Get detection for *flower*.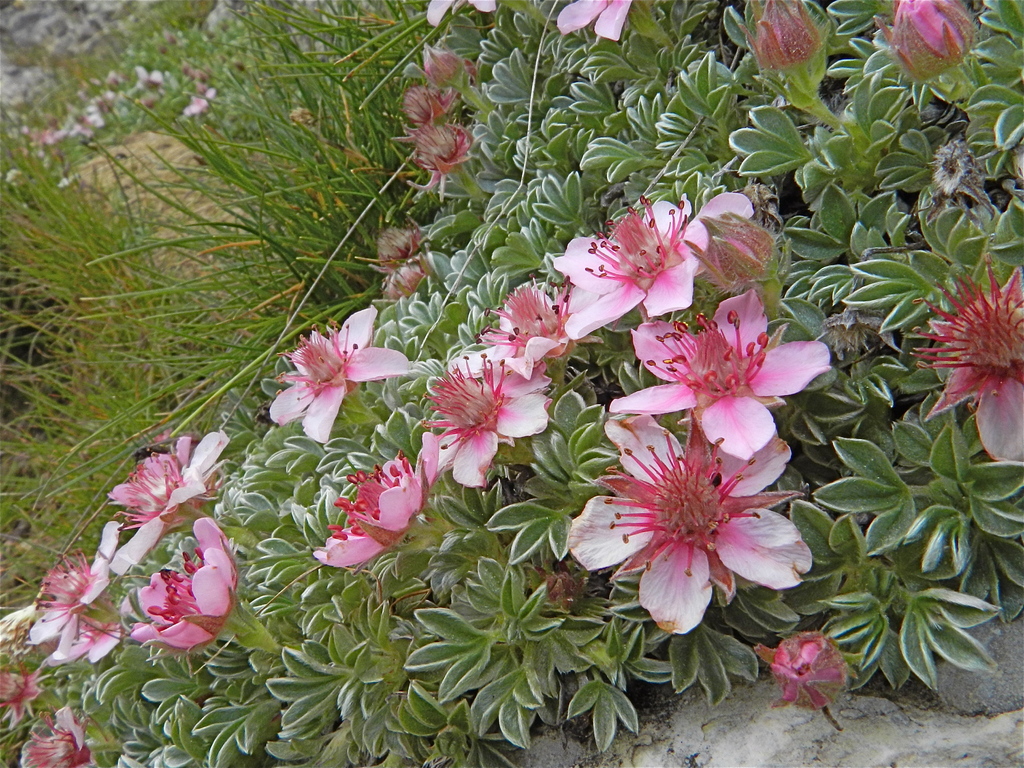
Detection: pyautogui.locateOnScreen(422, 0, 498, 32).
